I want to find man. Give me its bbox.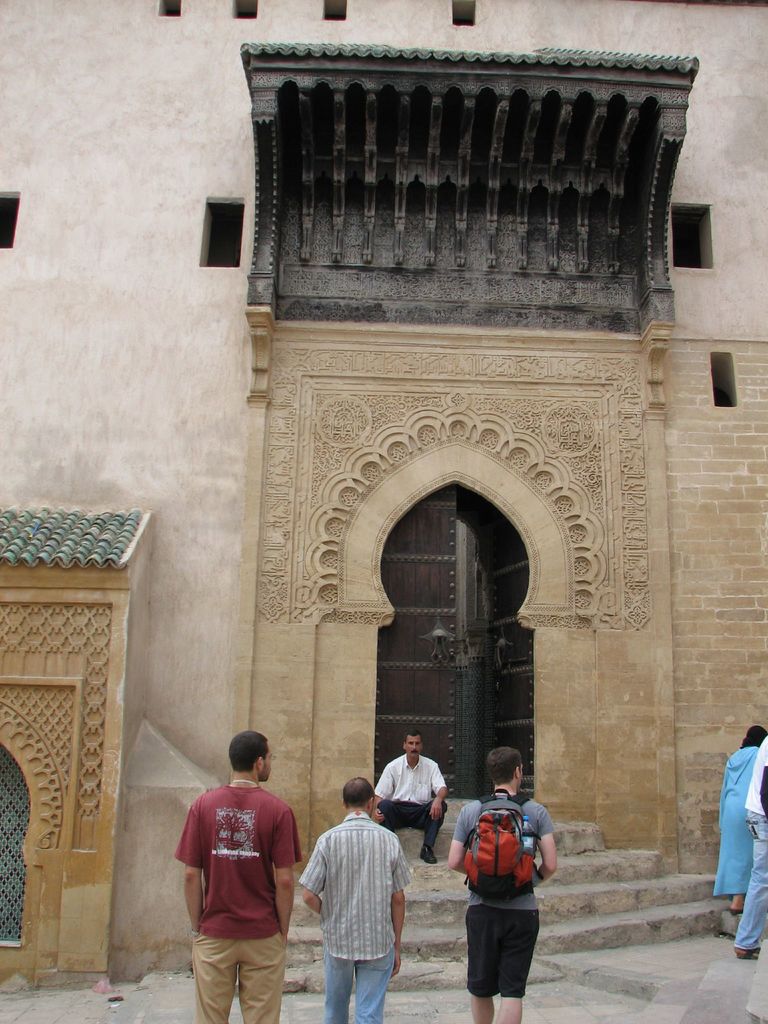
[287,766,417,1011].
